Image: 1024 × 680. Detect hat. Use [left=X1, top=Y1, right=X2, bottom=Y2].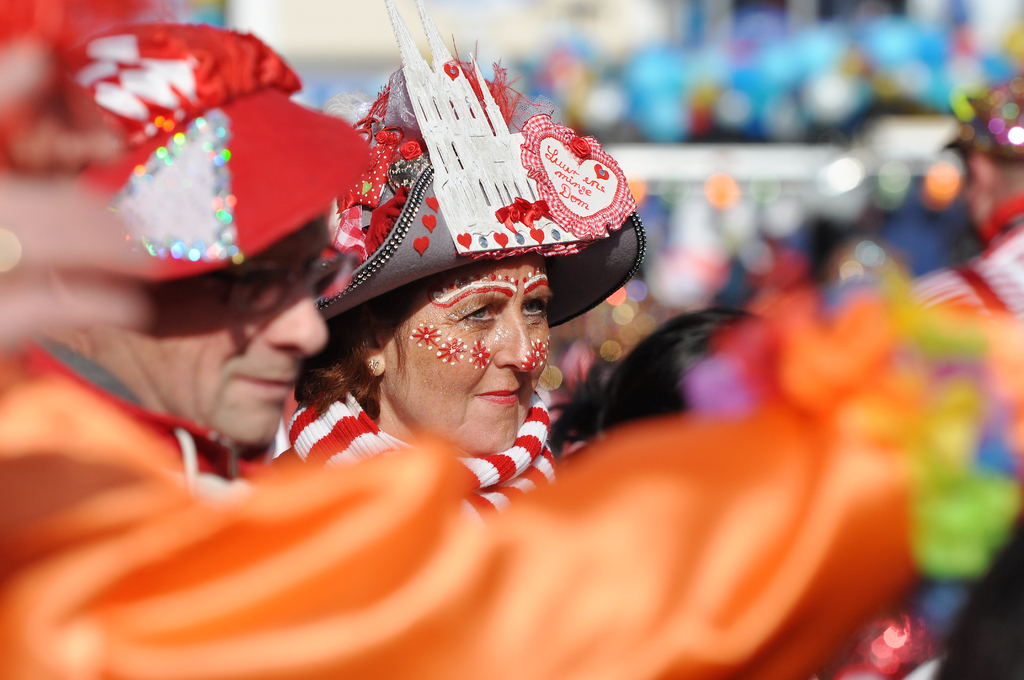
[left=311, top=0, right=648, bottom=328].
